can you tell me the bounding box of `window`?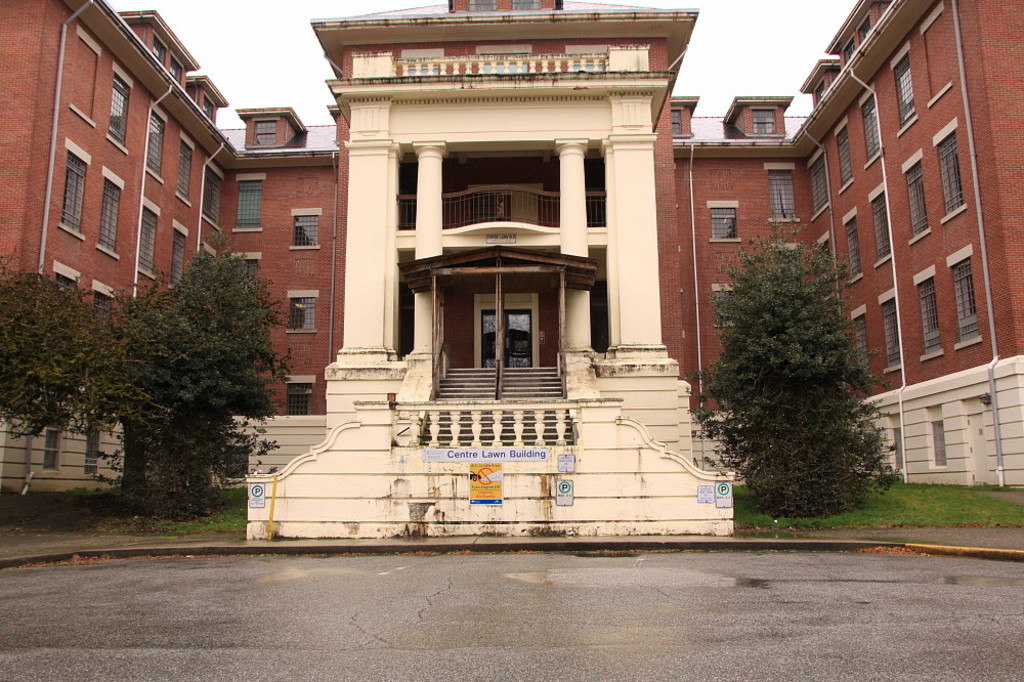
<box>930,139,966,218</box>.
